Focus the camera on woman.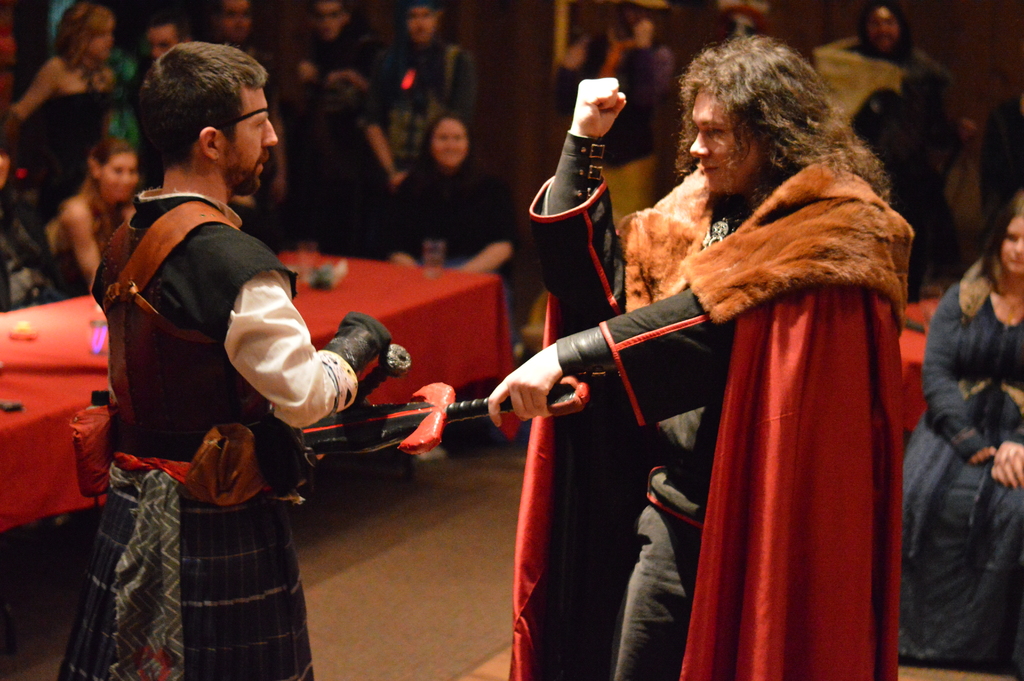
Focus region: [903, 185, 1023, 672].
